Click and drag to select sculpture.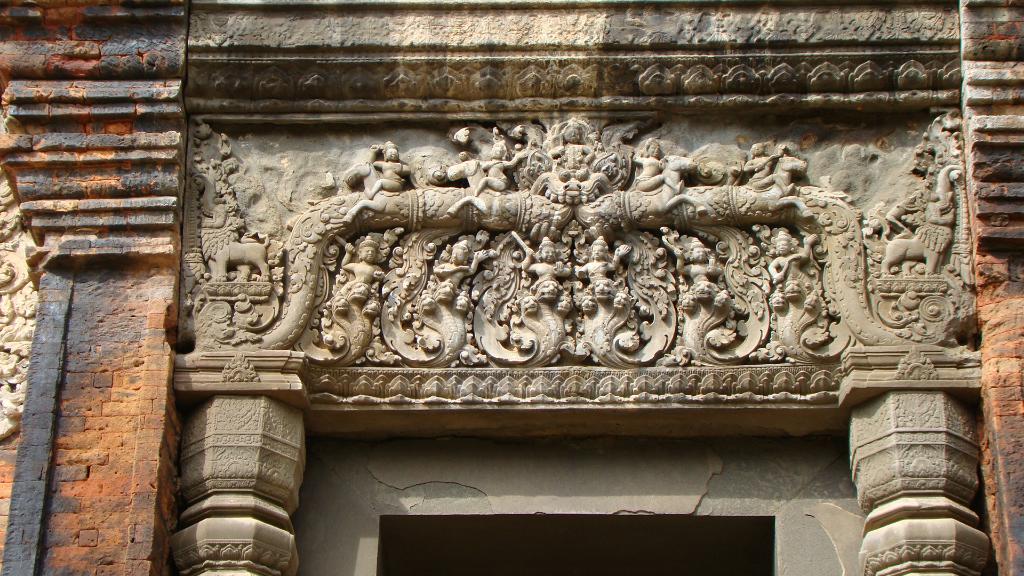
Selection: {"left": 469, "top": 239, "right": 574, "bottom": 373}.
